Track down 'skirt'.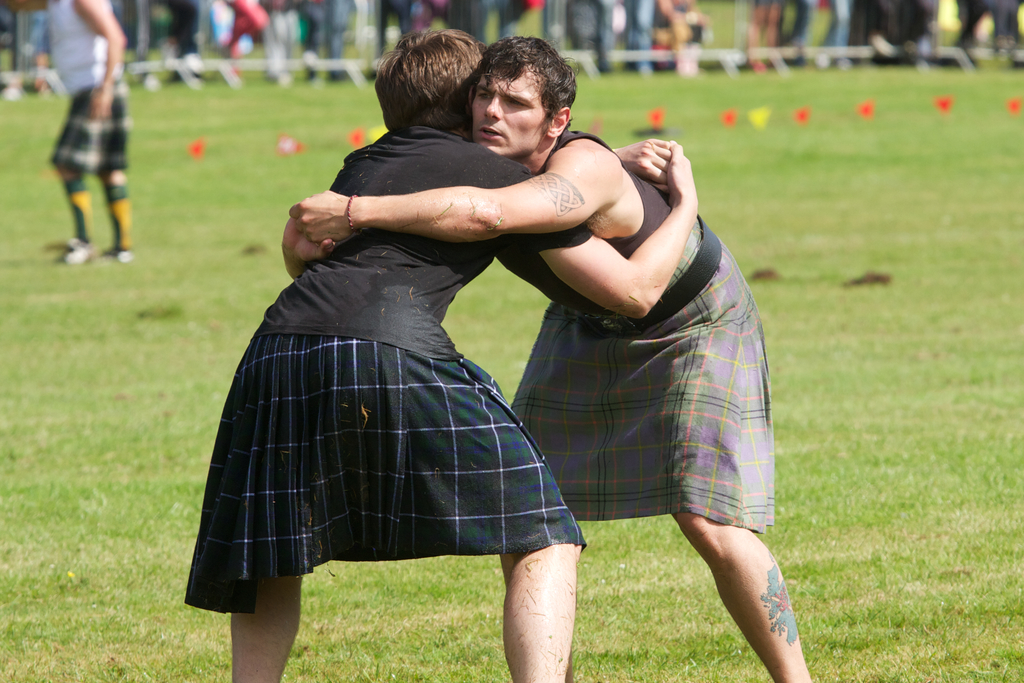
Tracked to 509, 215, 775, 537.
